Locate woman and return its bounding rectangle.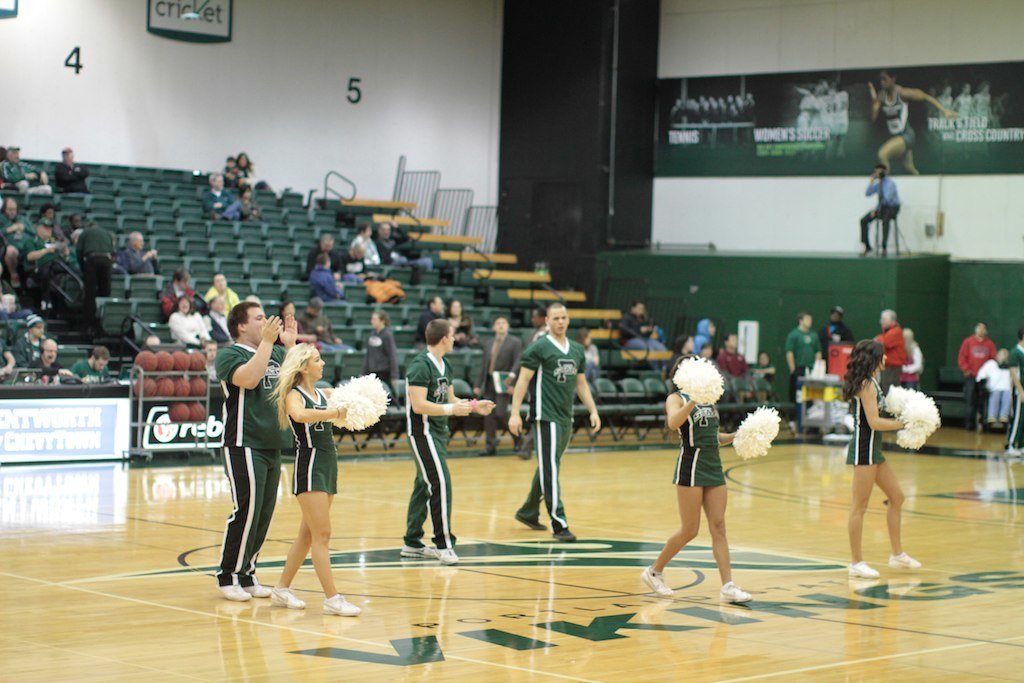
(844, 328, 922, 595).
